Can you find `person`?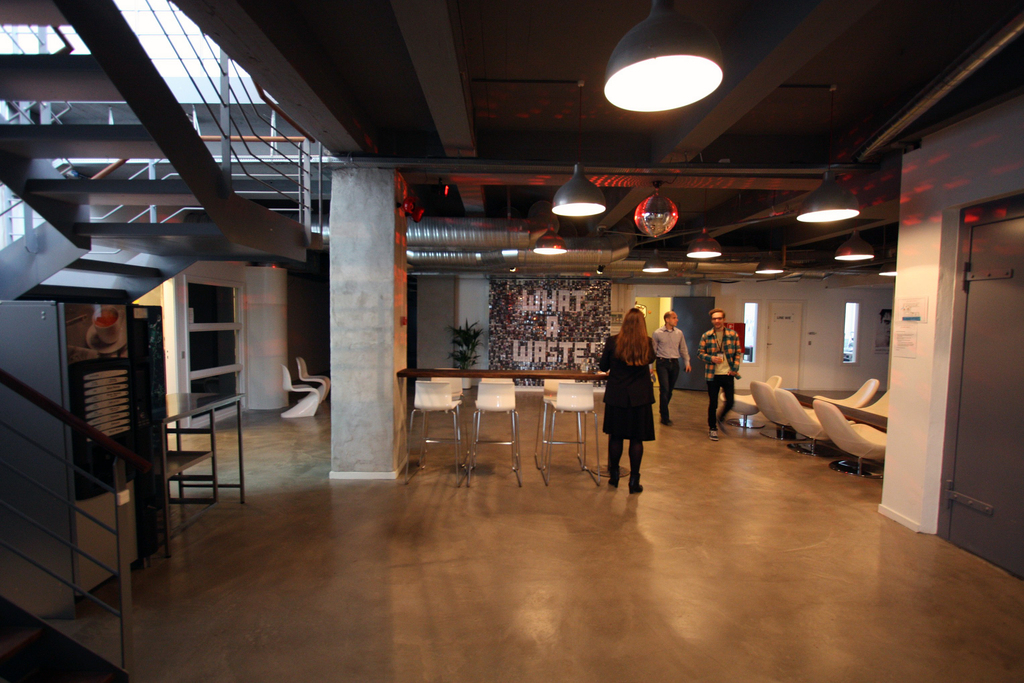
Yes, bounding box: <region>650, 309, 689, 420</region>.
